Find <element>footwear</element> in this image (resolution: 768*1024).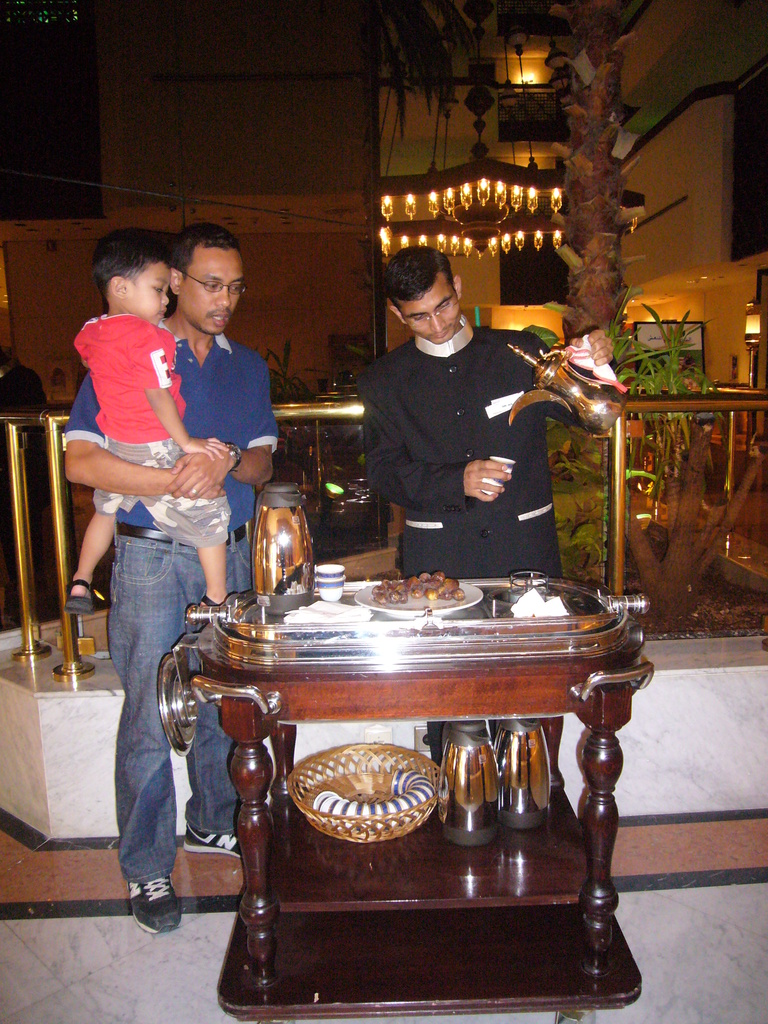
bbox(182, 827, 242, 861).
